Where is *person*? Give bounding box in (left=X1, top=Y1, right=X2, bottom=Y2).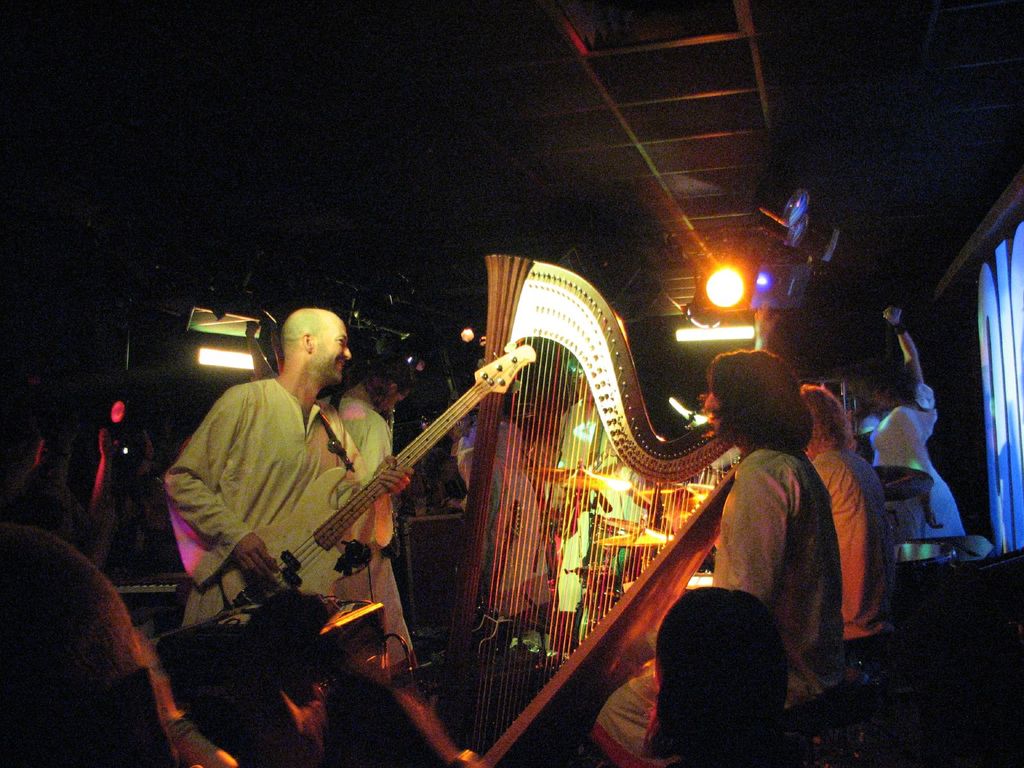
(left=801, top=388, right=898, bottom=637).
